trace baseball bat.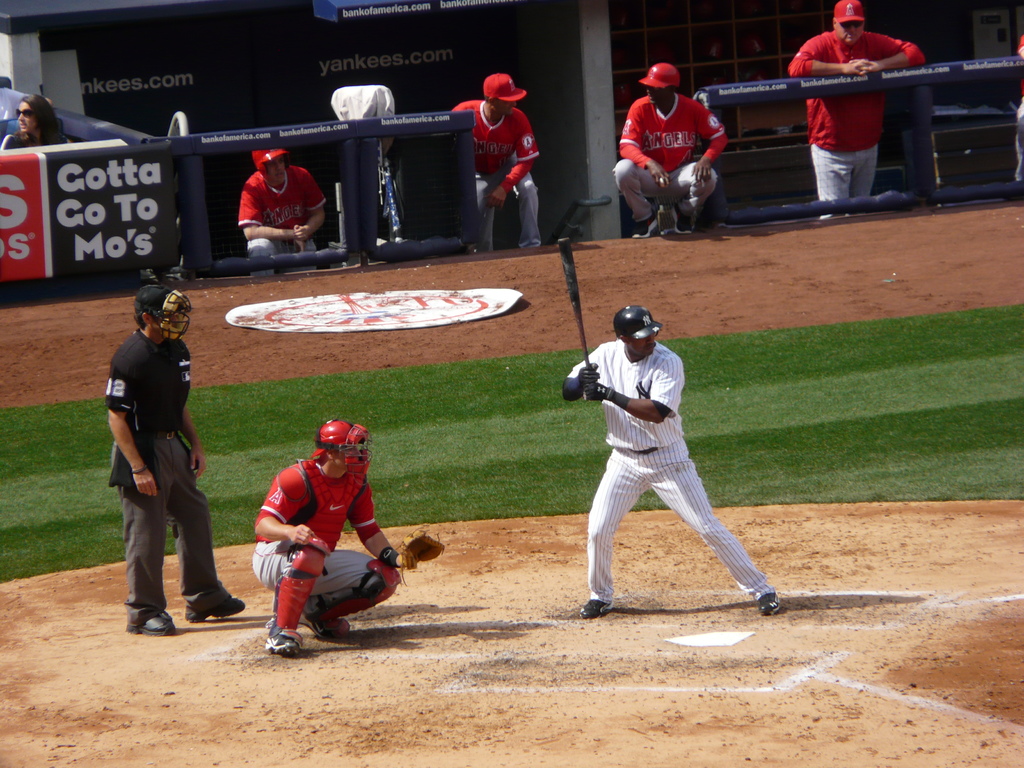
Traced to (x1=557, y1=234, x2=599, y2=405).
